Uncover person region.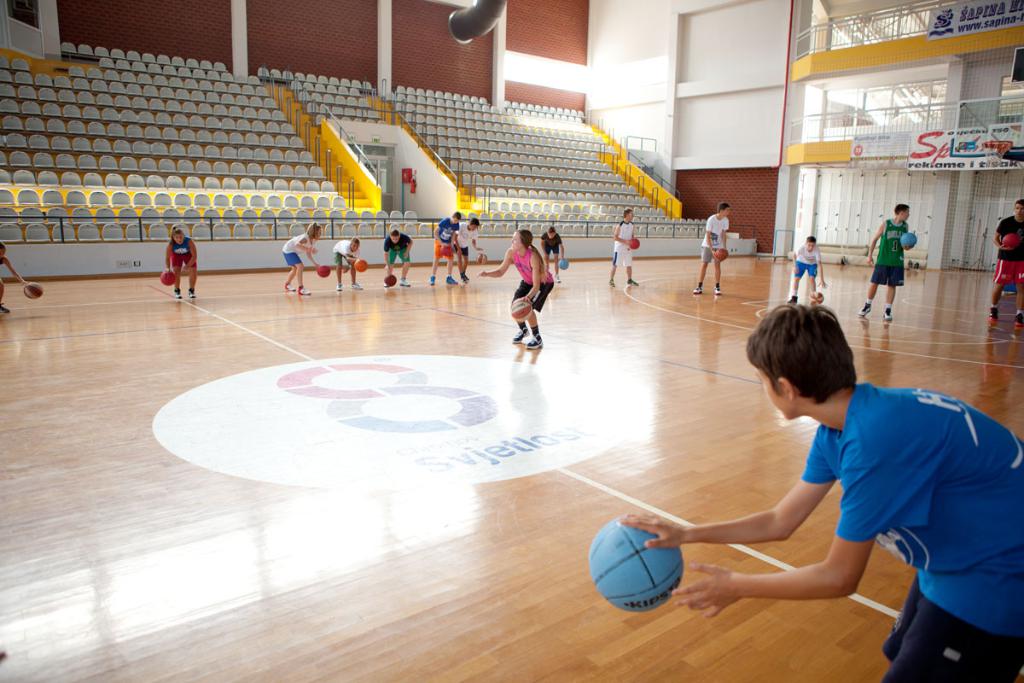
Uncovered: box(552, 219, 569, 272).
